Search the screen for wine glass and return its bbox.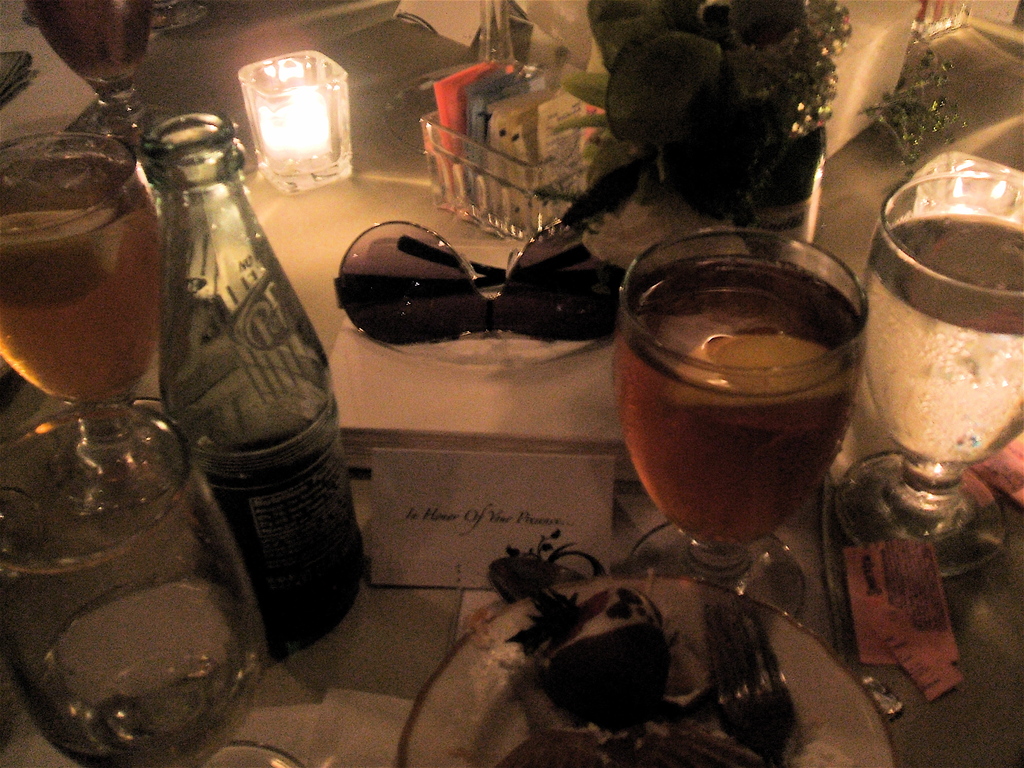
Found: 836/168/1023/574.
